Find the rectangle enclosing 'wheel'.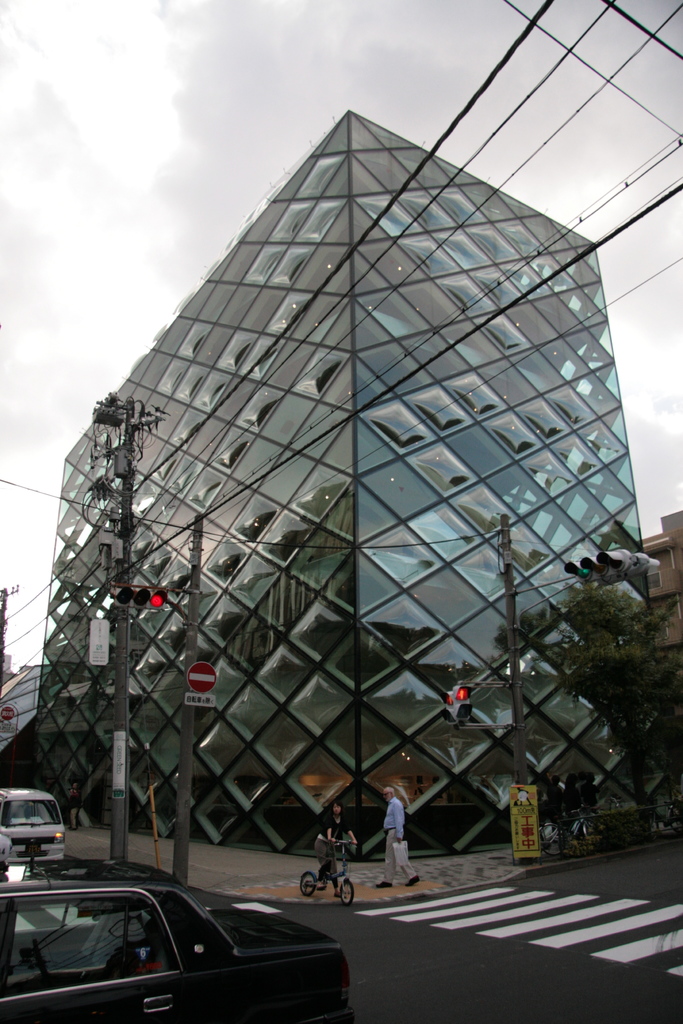
bbox=[334, 881, 351, 910].
